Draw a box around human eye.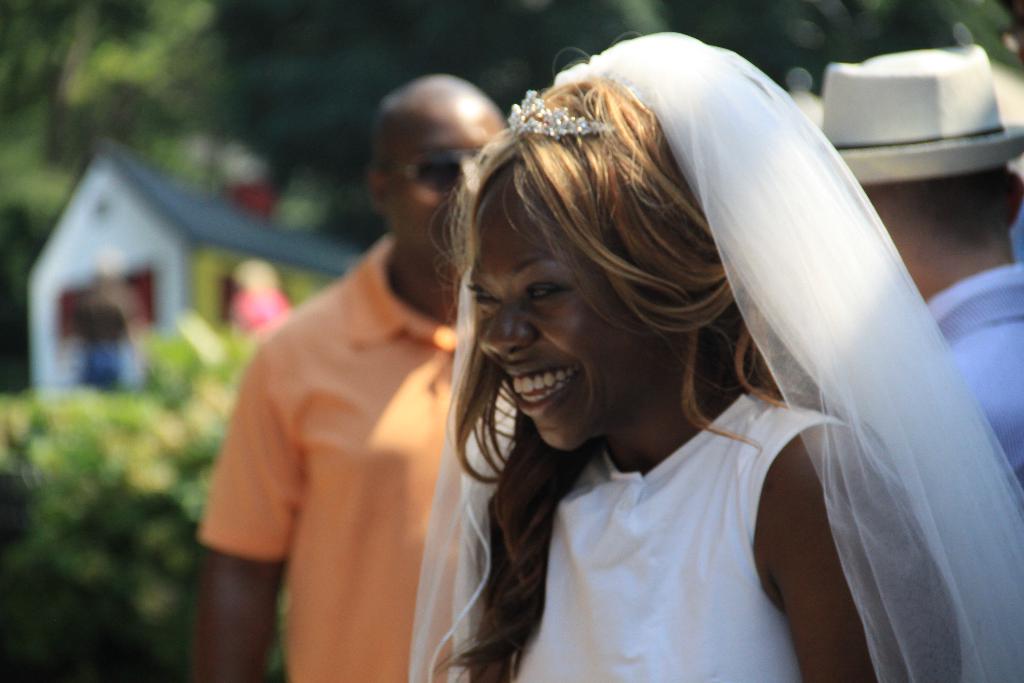
rect(469, 286, 500, 309).
